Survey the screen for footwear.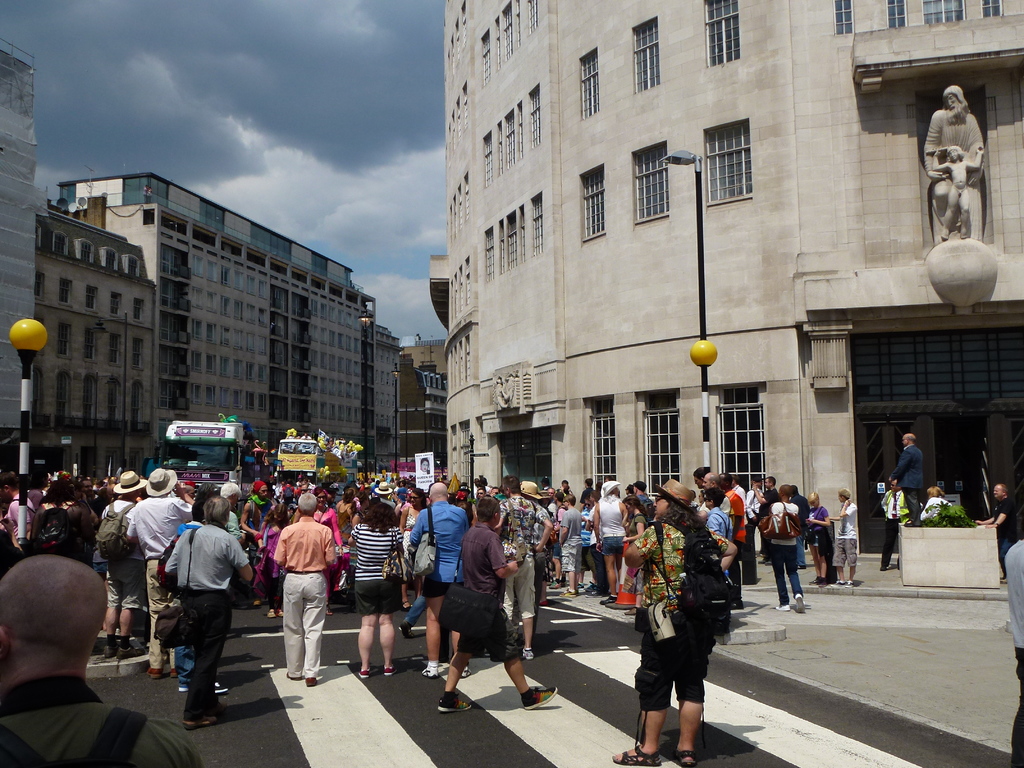
Survey found: x1=585 y1=584 x2=606 y2=598.
